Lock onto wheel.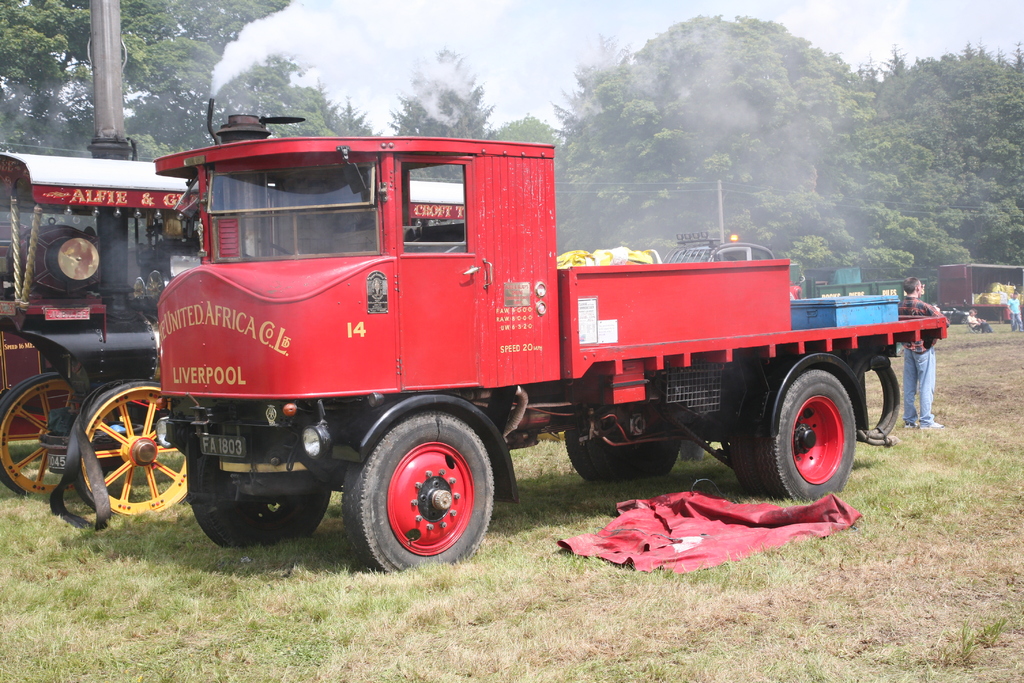
Locked: Rect(563, 420, 680, 481).
